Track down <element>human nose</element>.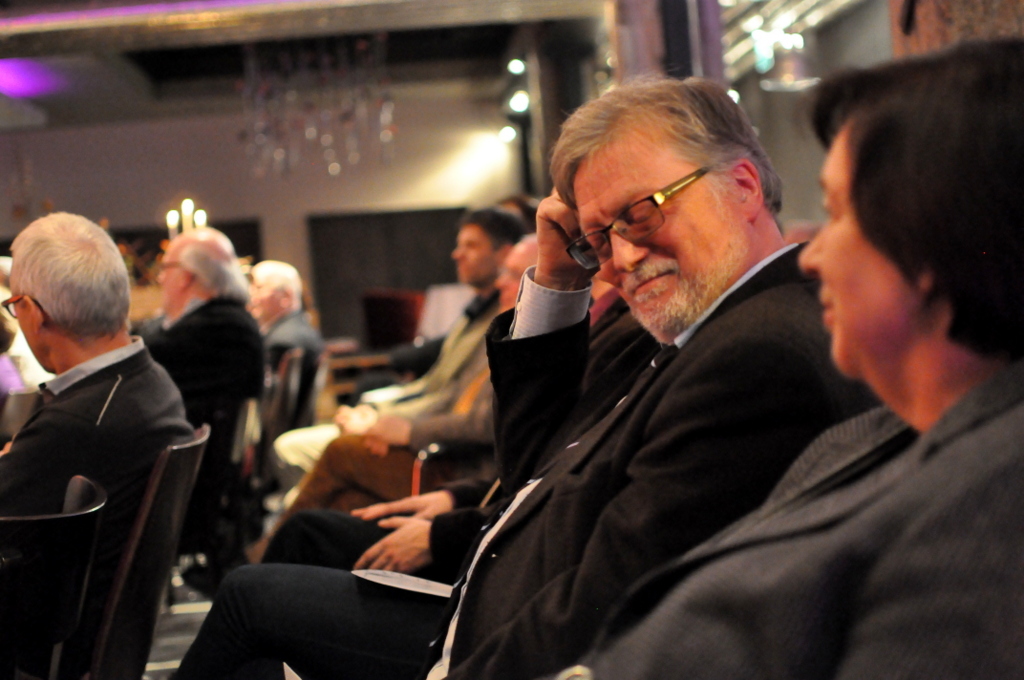
Tracked to <box>609,222,658,274</box>.
